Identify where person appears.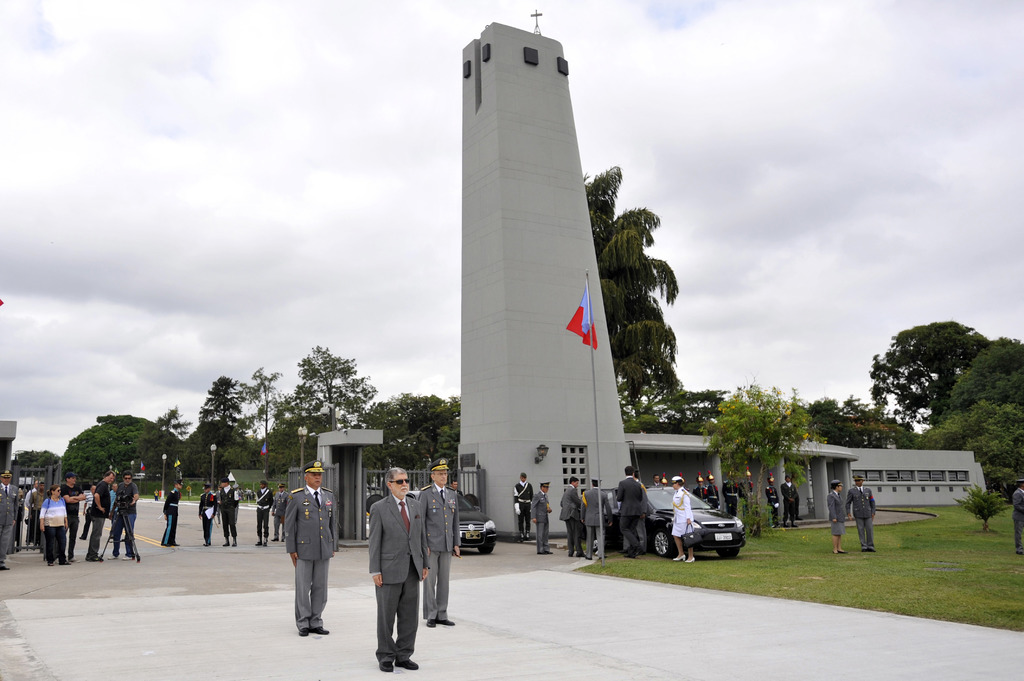
Appears at [left=708, top=470, right=719, bottom=508].
